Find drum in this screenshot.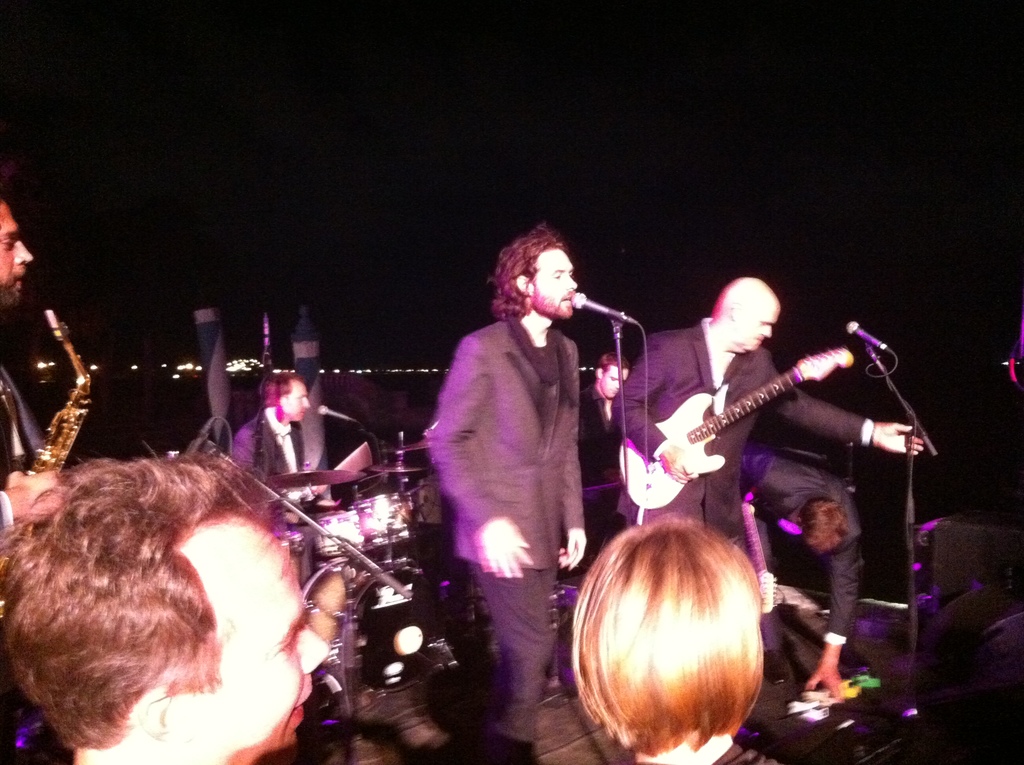
The bounding box for drum is (313,509,356,556).
